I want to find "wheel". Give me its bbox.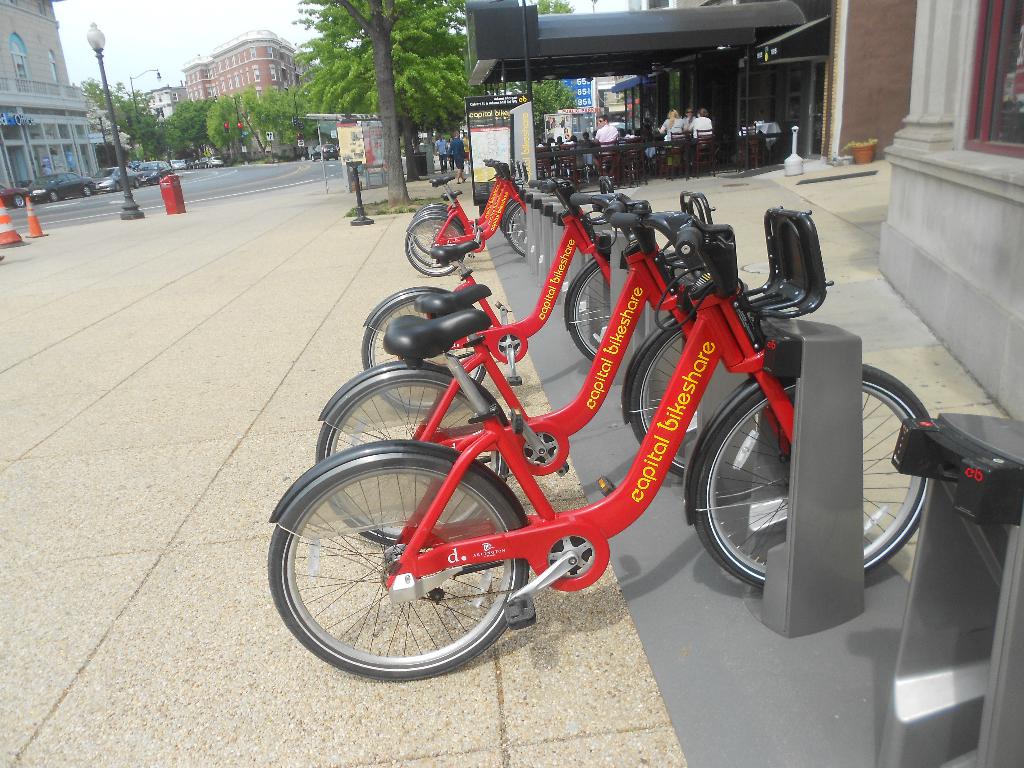
box(630, 320, 686, 479).
